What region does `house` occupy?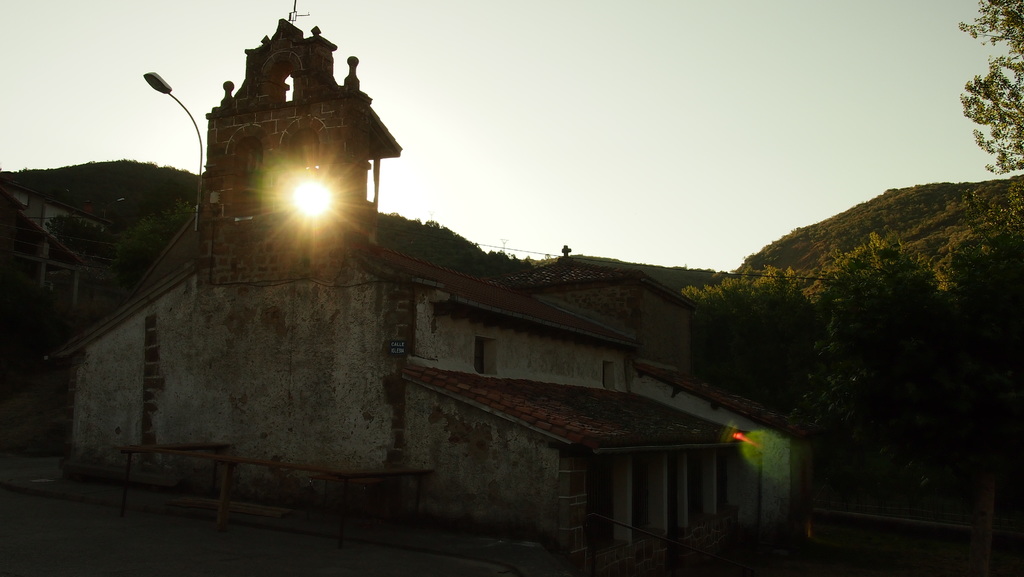
x1=40 y1=16 x2=812 y2=570.
